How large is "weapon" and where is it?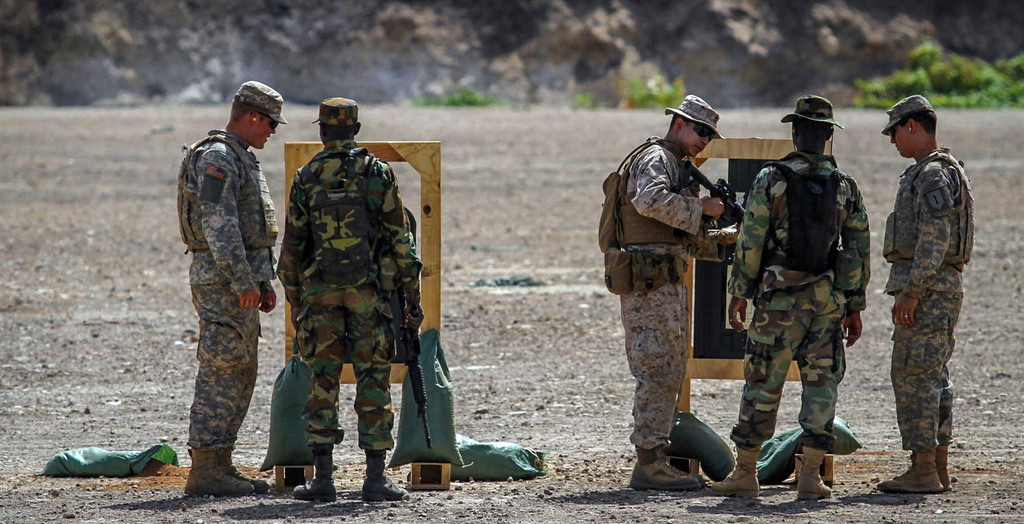
Bounding box: [left=386, top=284, right=433, bottom=452].
